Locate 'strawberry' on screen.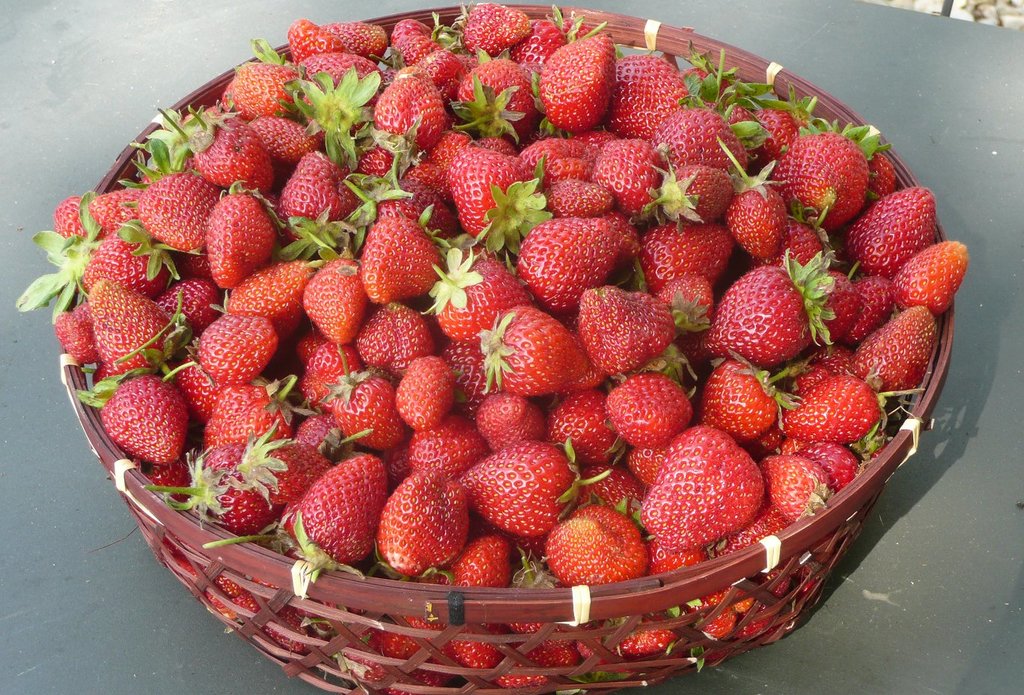
On screen at region(441, 243, 542, 358).
